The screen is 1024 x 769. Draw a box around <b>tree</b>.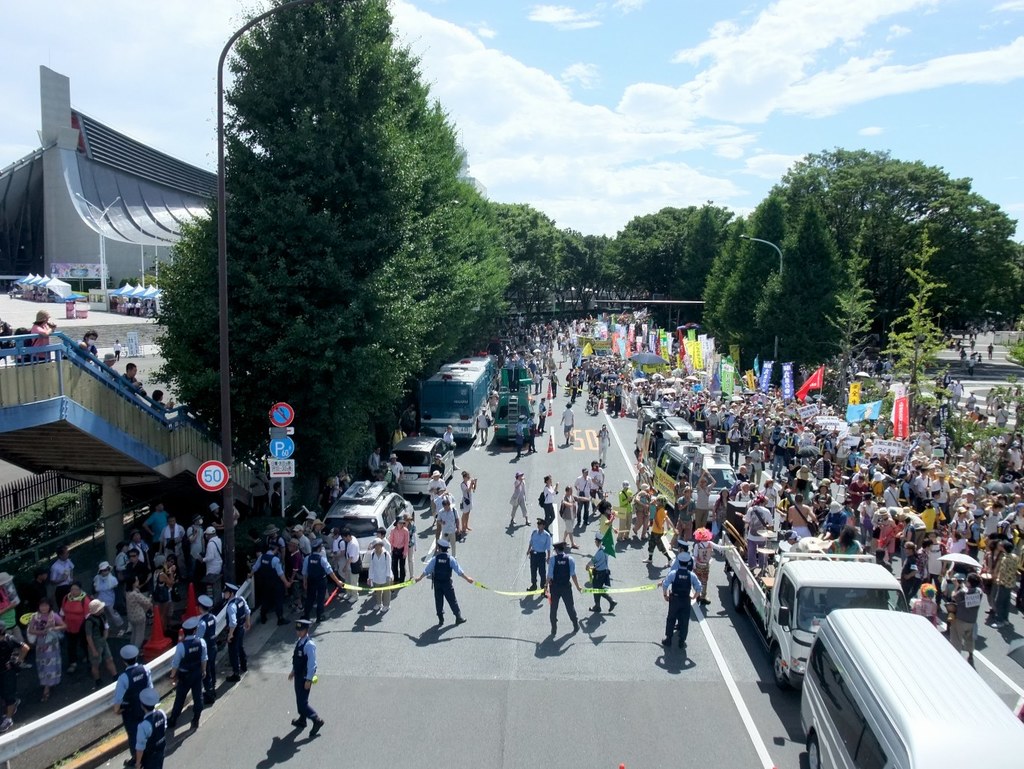
667 208 723 310.
